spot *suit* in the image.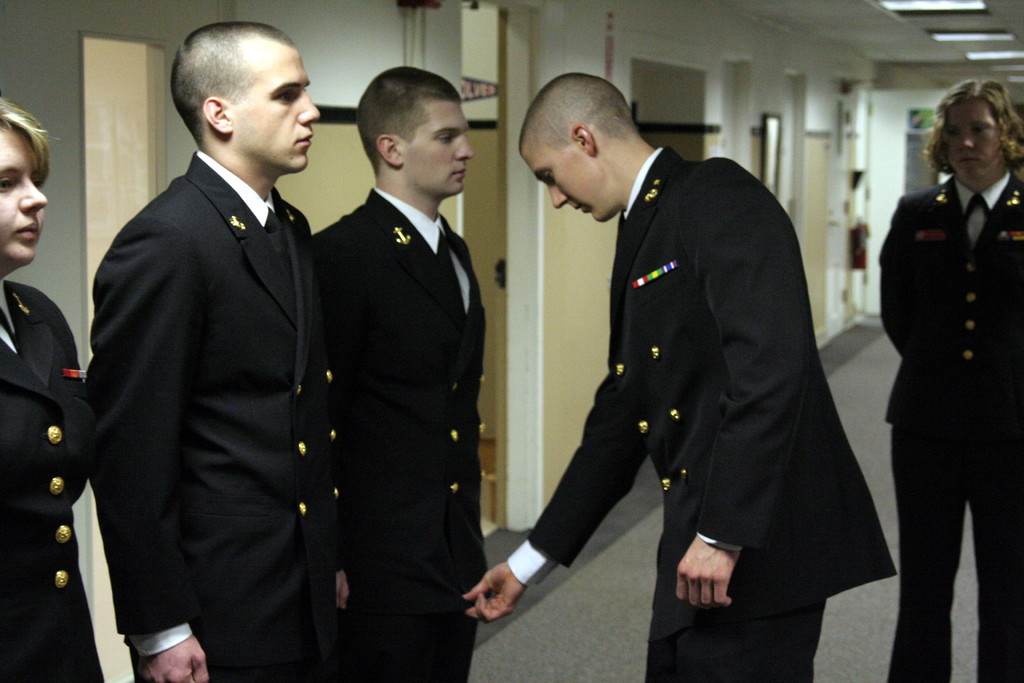
*suit* found at bbox=[312, 191, 493, 682].
